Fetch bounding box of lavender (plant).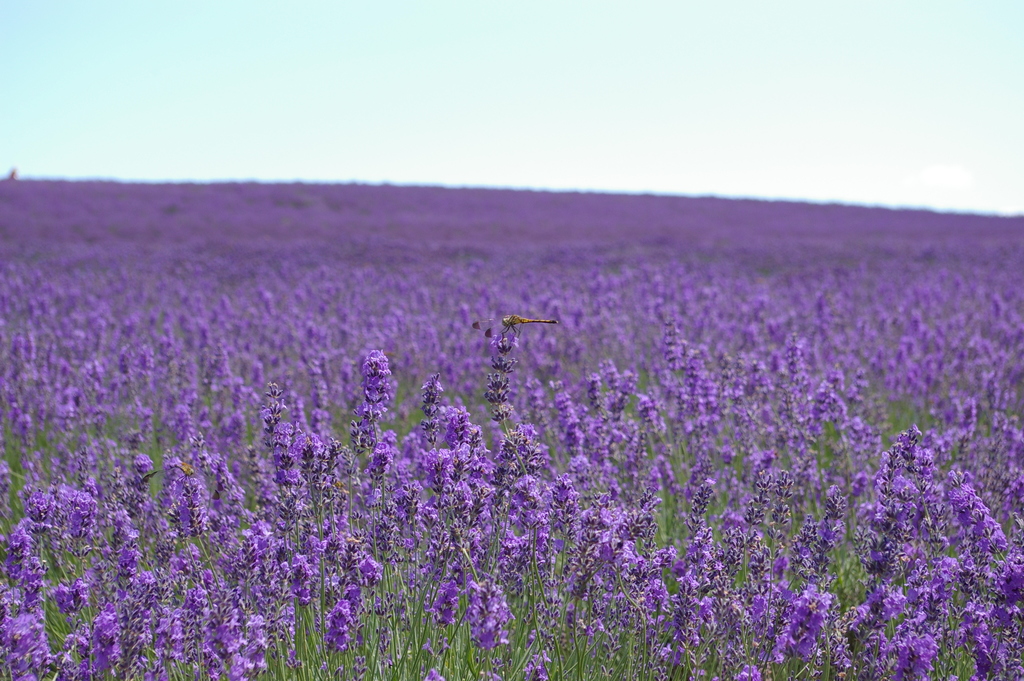
Bbox: 851:414:877:450.
